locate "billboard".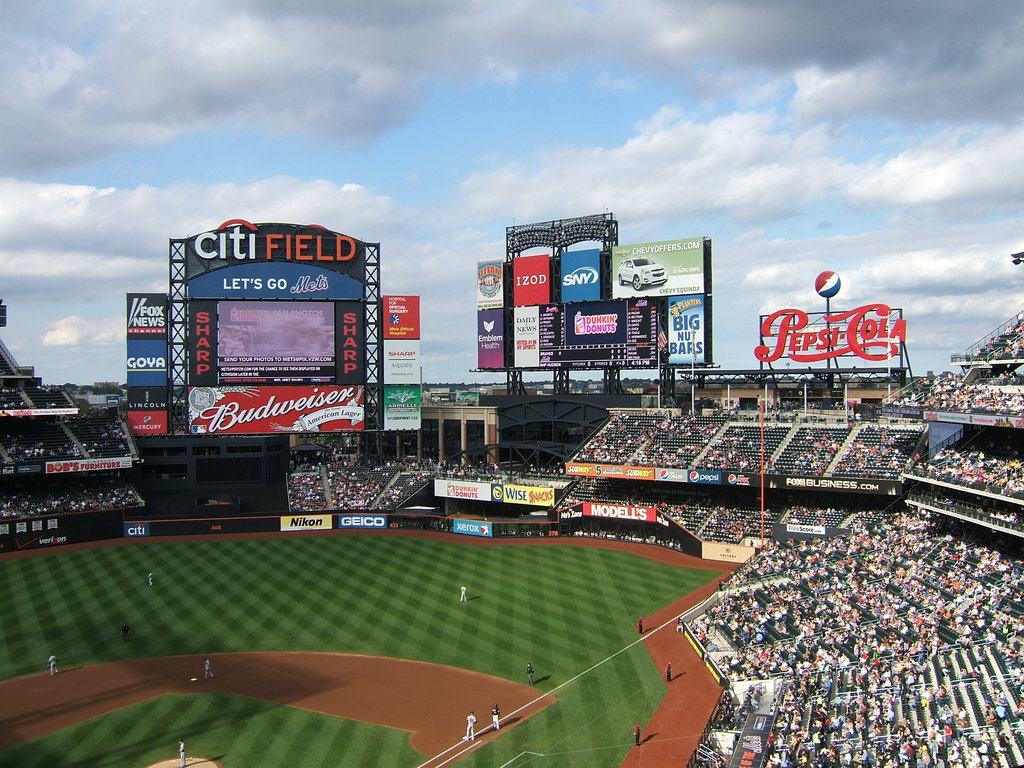
Bounding box: bbox(376, 384, 419, 429).
